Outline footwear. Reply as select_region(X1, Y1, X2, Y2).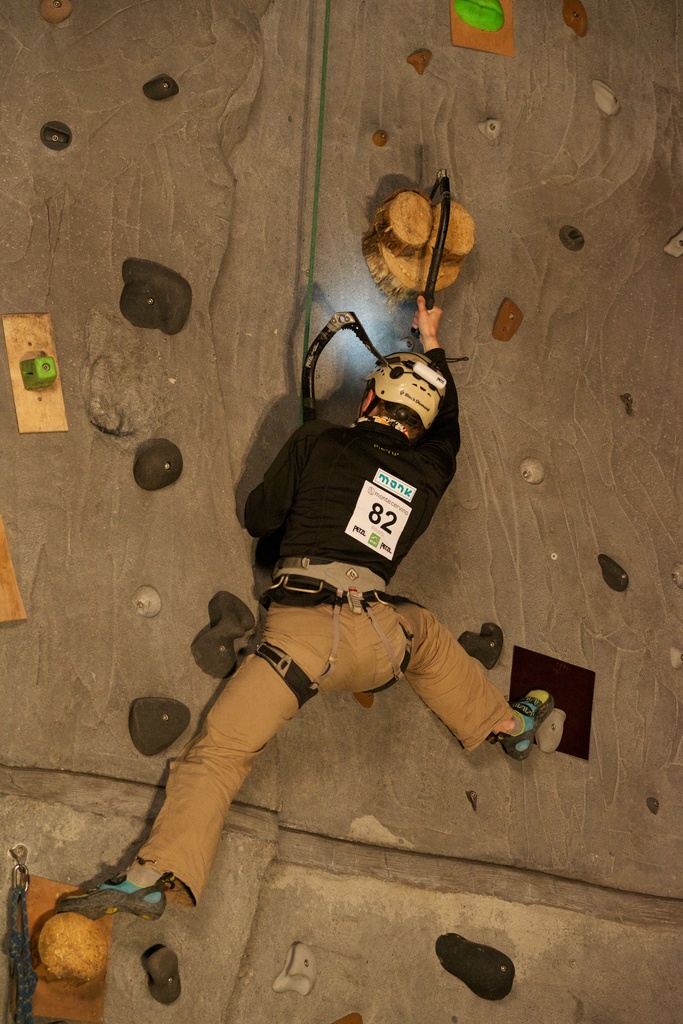
select_region(60, 868, 169, 921).
